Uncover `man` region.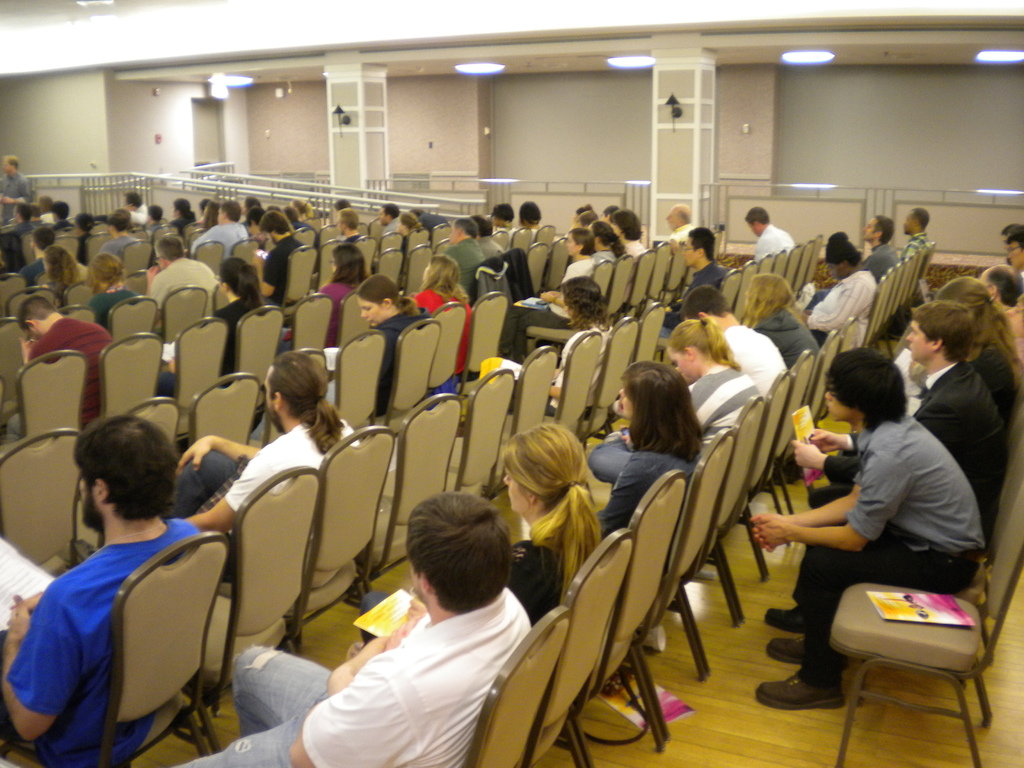
Uncovered: detection(8, 203, 41, 240).
